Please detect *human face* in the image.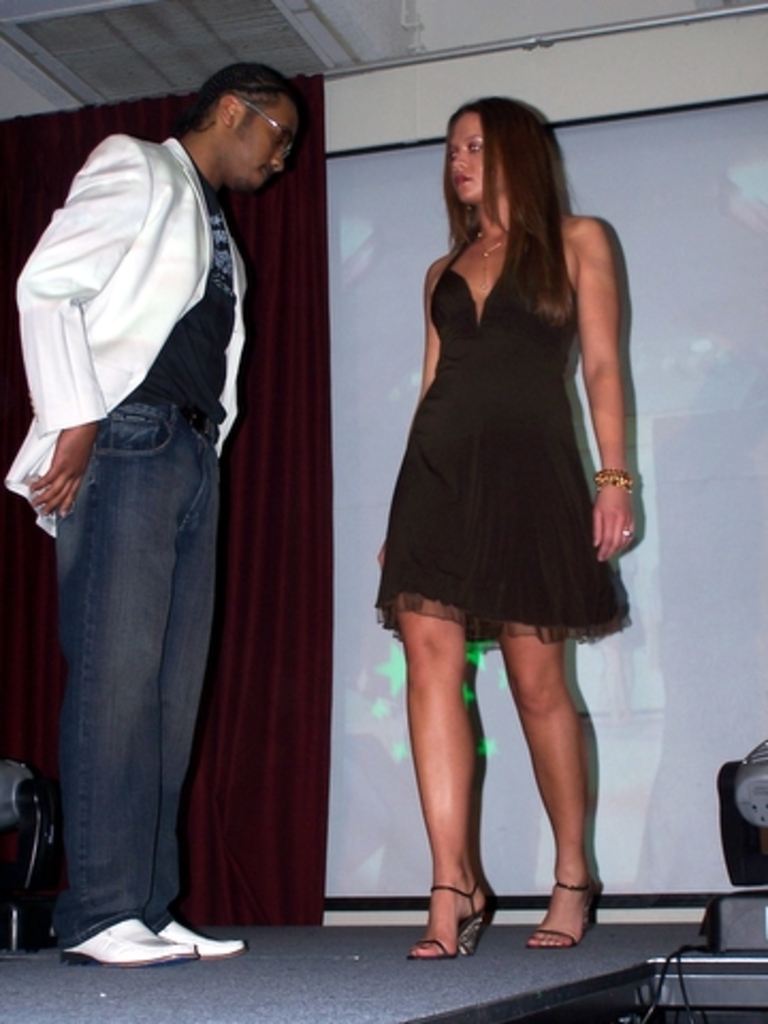
box=[220, 102, 292, 192].
